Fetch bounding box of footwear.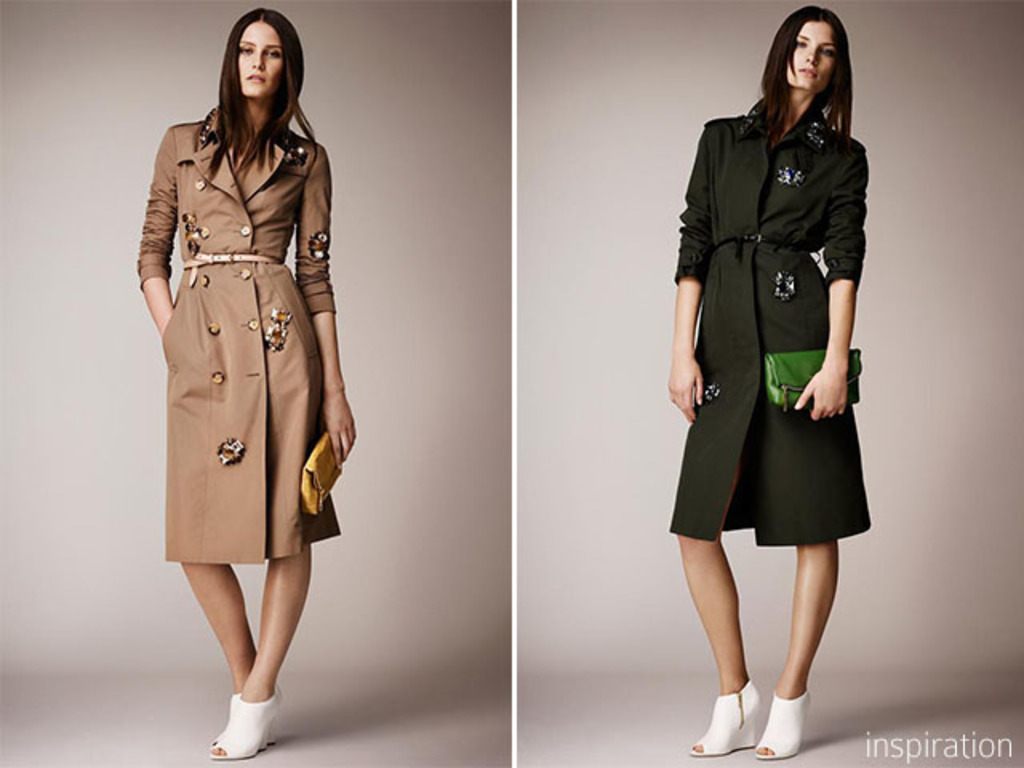
Bbox: bbox(197, 672, 286, 744).
